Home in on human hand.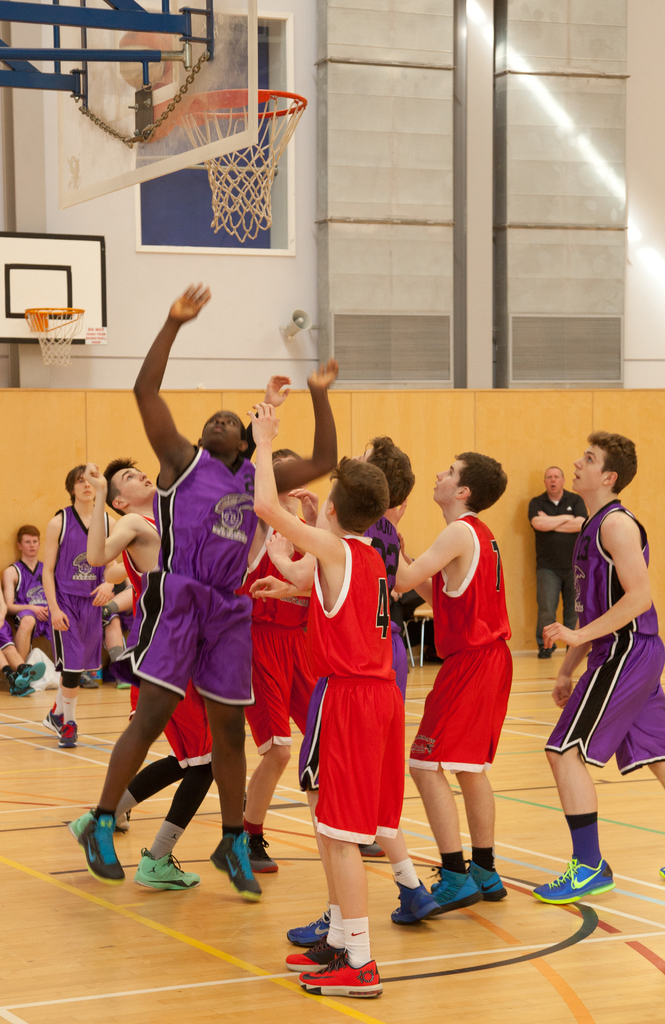
Homed in at (289, 489, 320, 524).
